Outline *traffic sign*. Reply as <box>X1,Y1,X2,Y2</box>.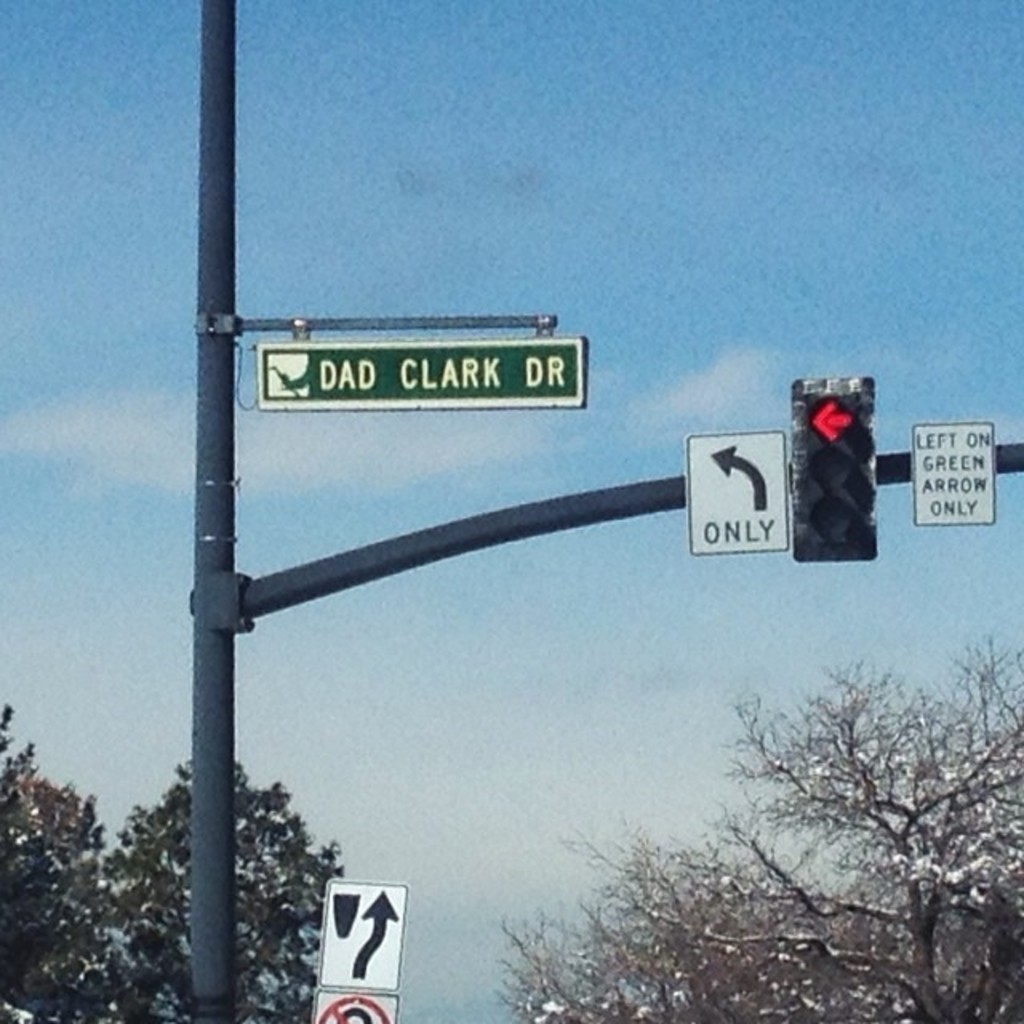
<box>256,334,590,406</box>.
